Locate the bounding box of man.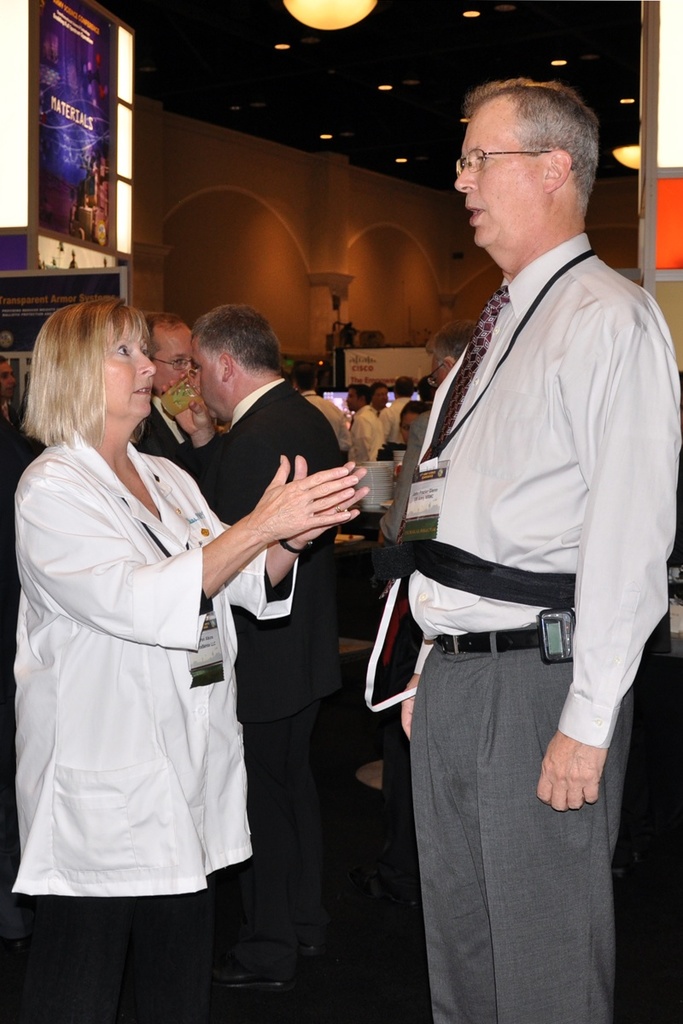
Bounding box: region(208, 305, 341, 990).
